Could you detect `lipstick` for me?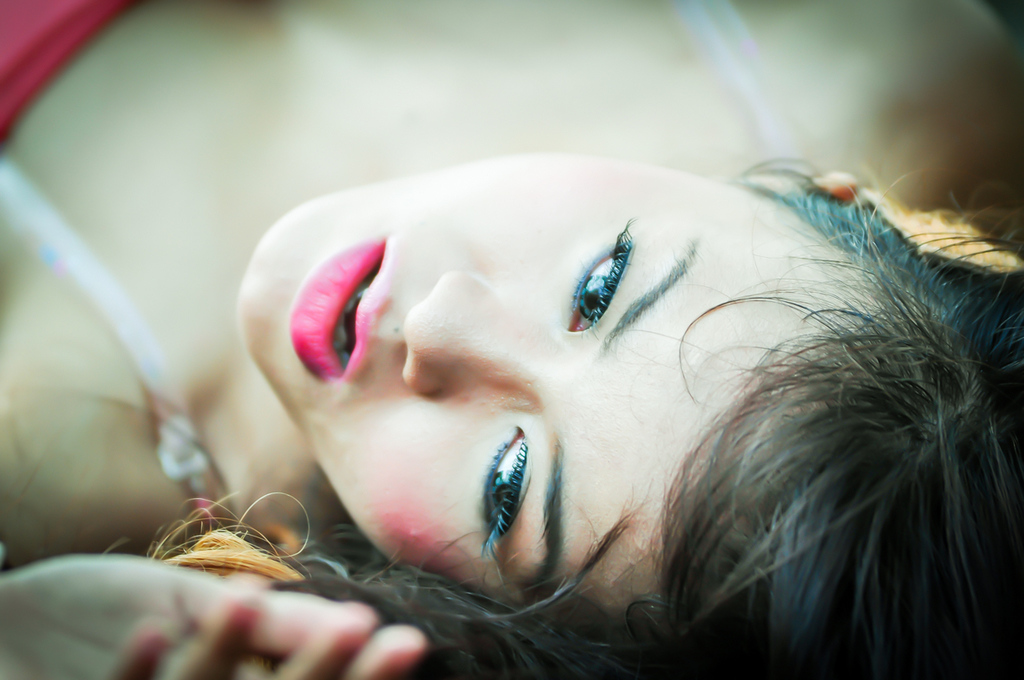
Detection result: box(289, 239, 385, 383).
